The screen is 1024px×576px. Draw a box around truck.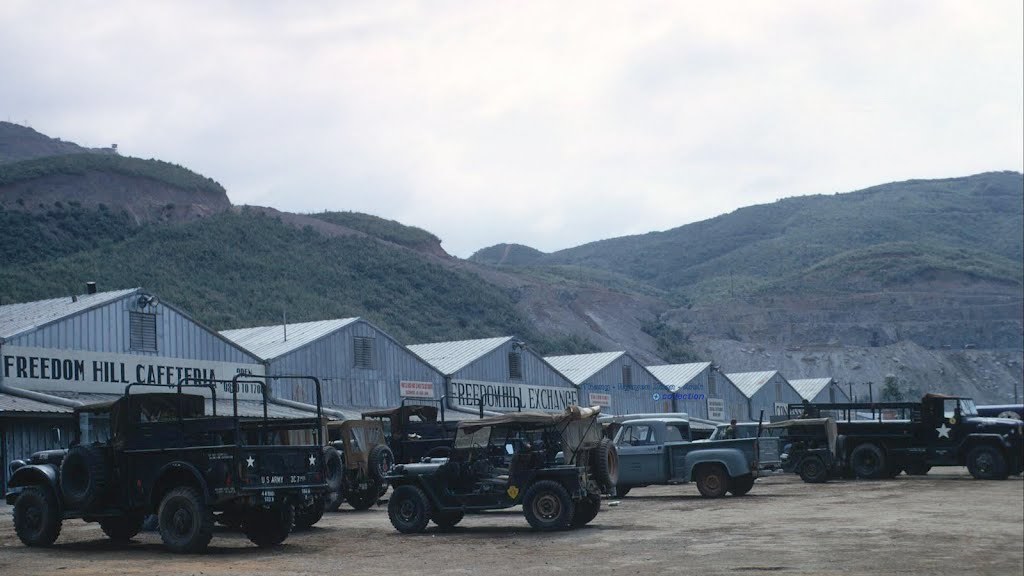
18 389 360 552.
